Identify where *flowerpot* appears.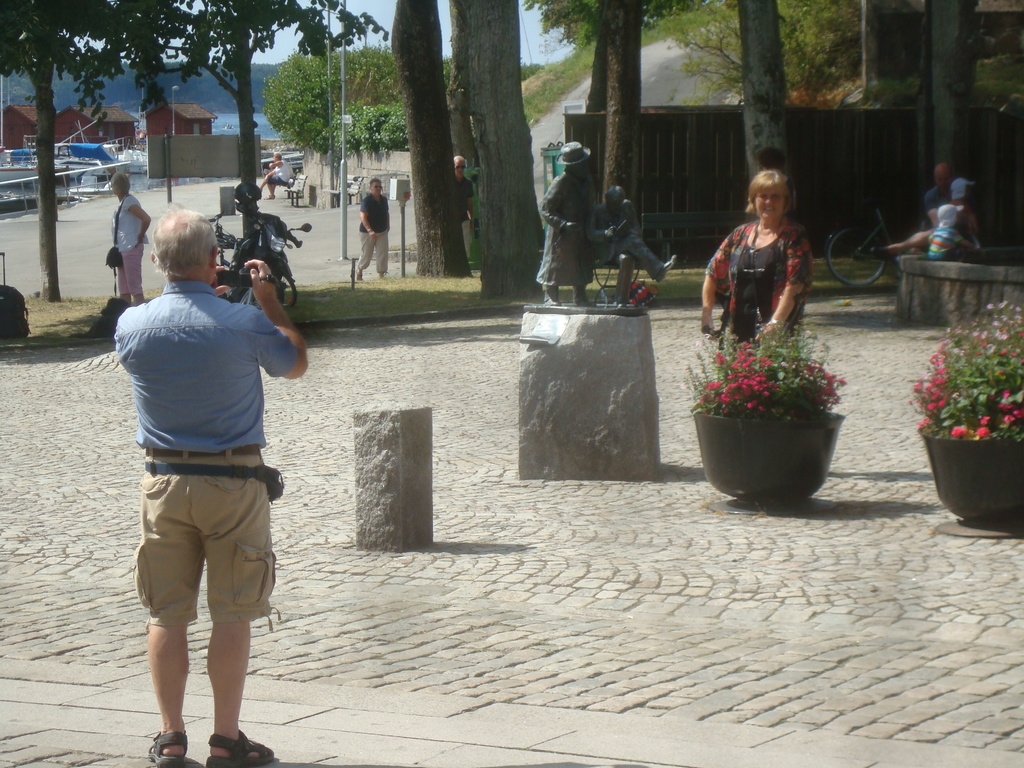
Appears at l=913, t=427, r=1023, b=524.
